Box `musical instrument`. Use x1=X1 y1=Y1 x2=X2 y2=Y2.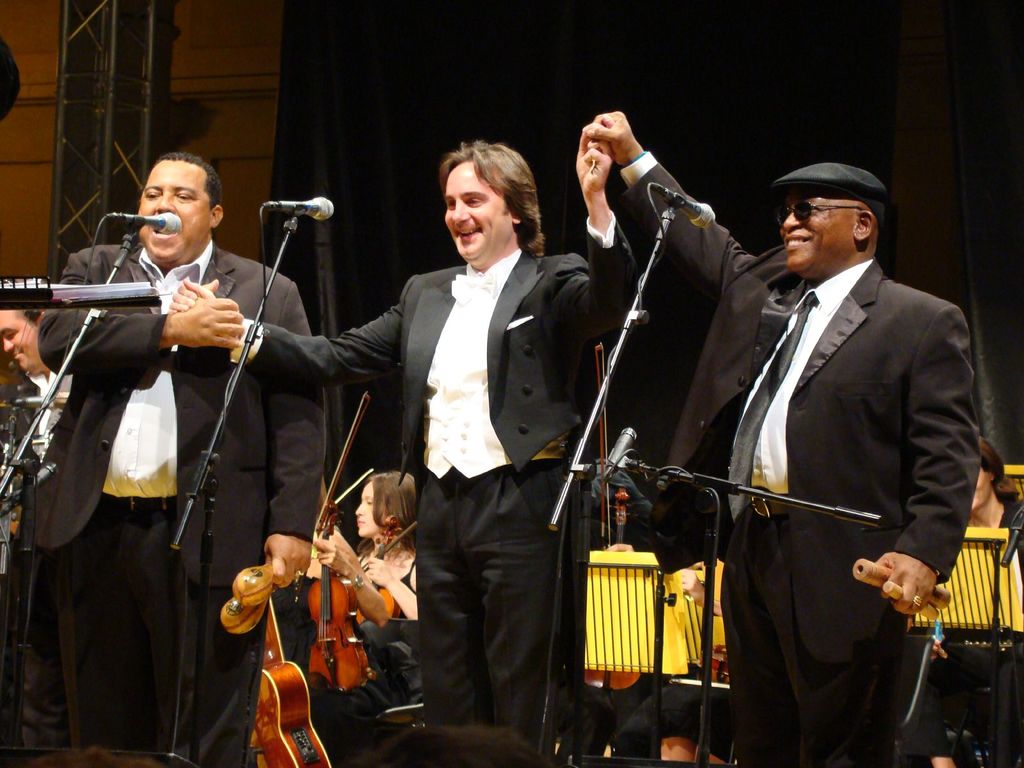
x1=349 y1=513 x2=422 y2=634.
